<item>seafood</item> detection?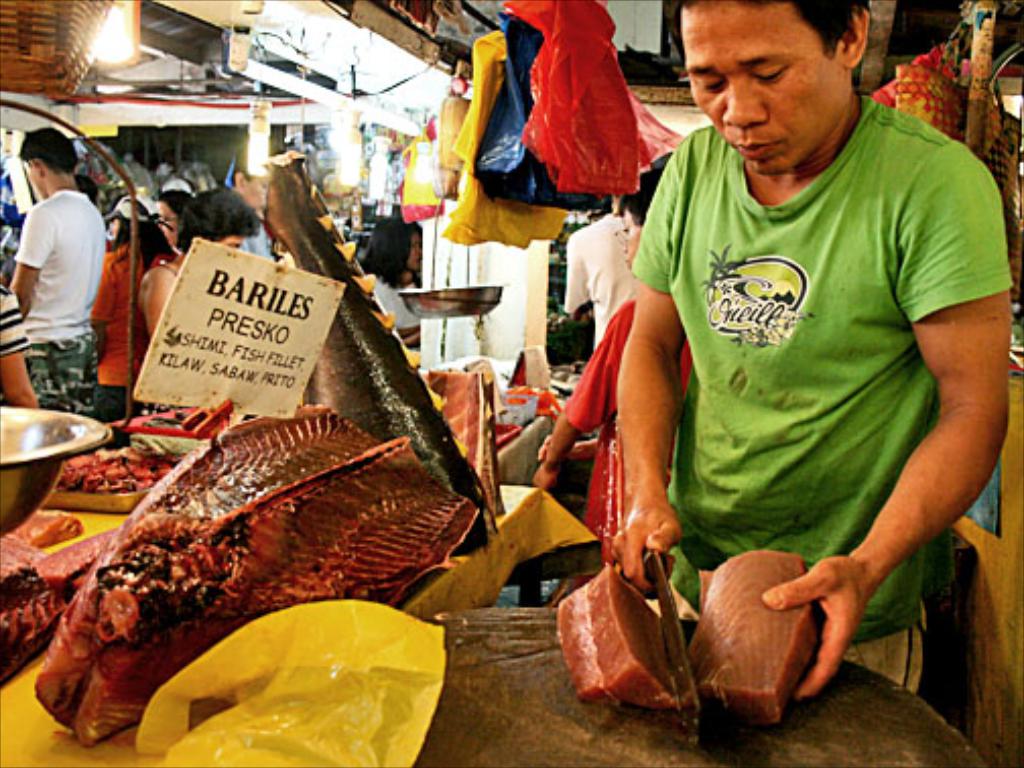
254:150:492:559
